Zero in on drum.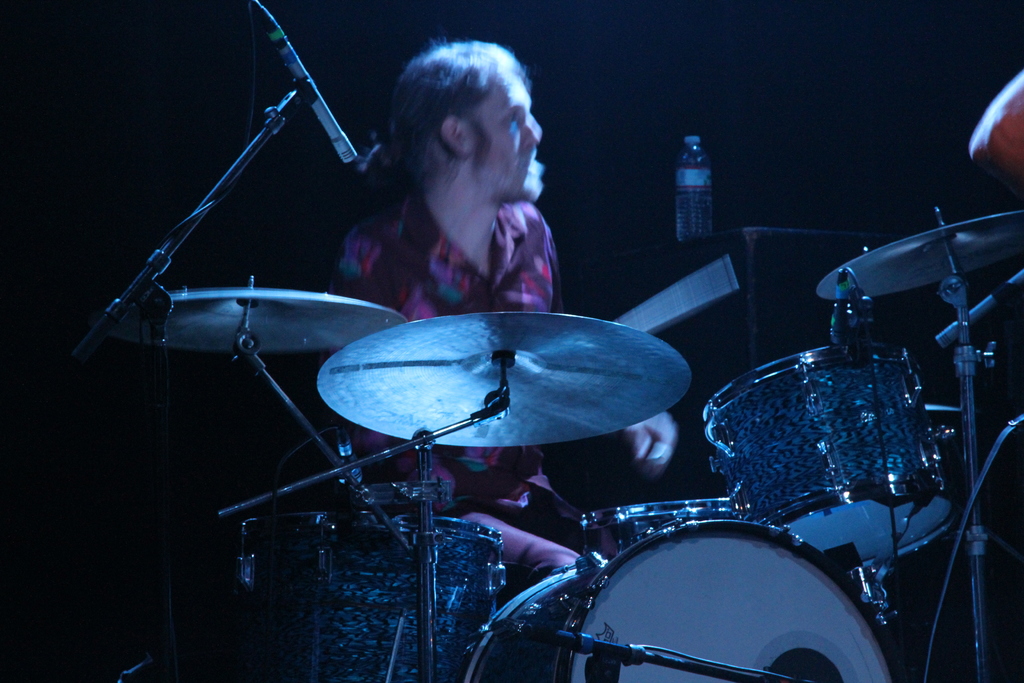
Zeroed in: select_region(581, 500, 735, 563).
